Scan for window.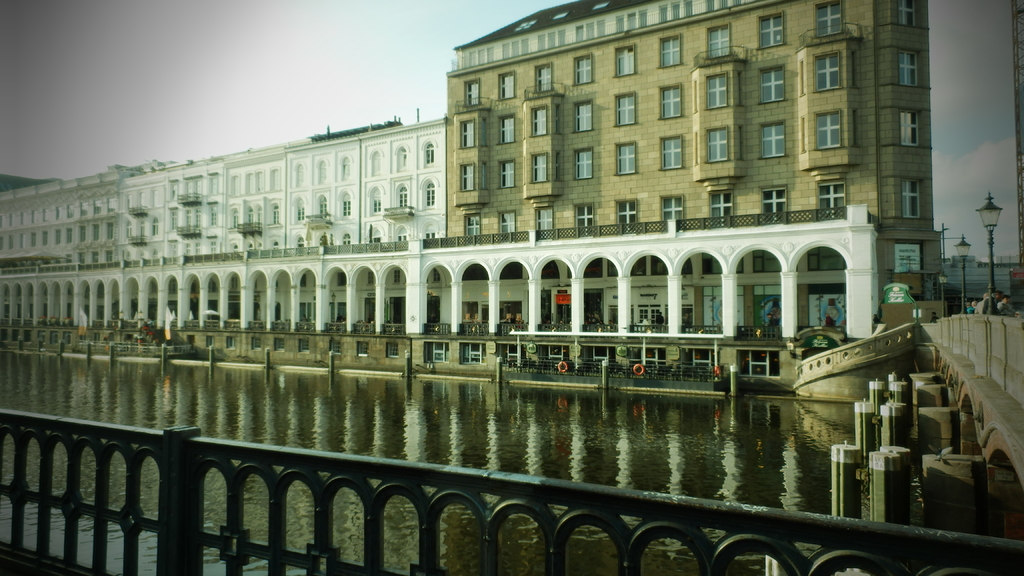
Scan result: 661, 0, 692, 24.
